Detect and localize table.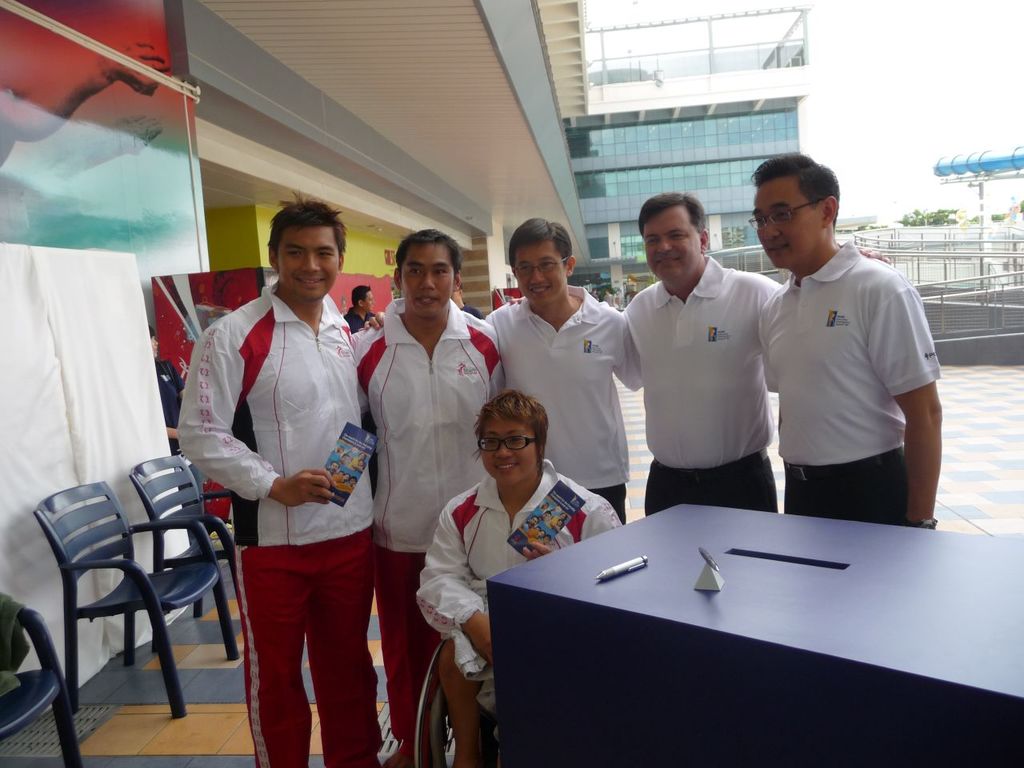
Localized at locate(444, 486, 956, 762).
